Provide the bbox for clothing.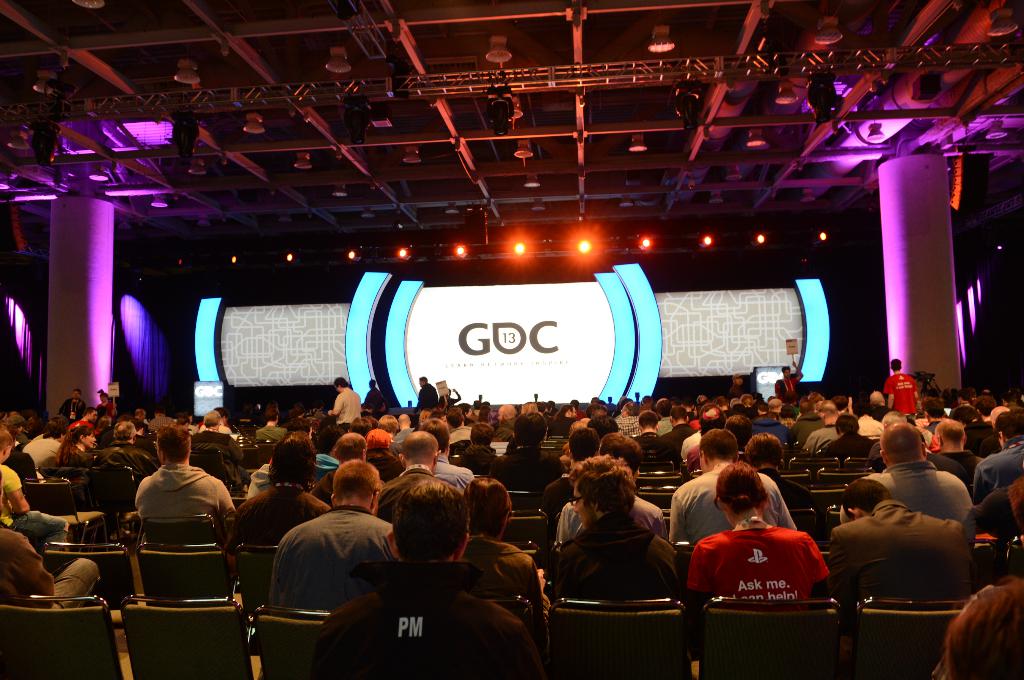
locate(438, 391, 462, 416).
